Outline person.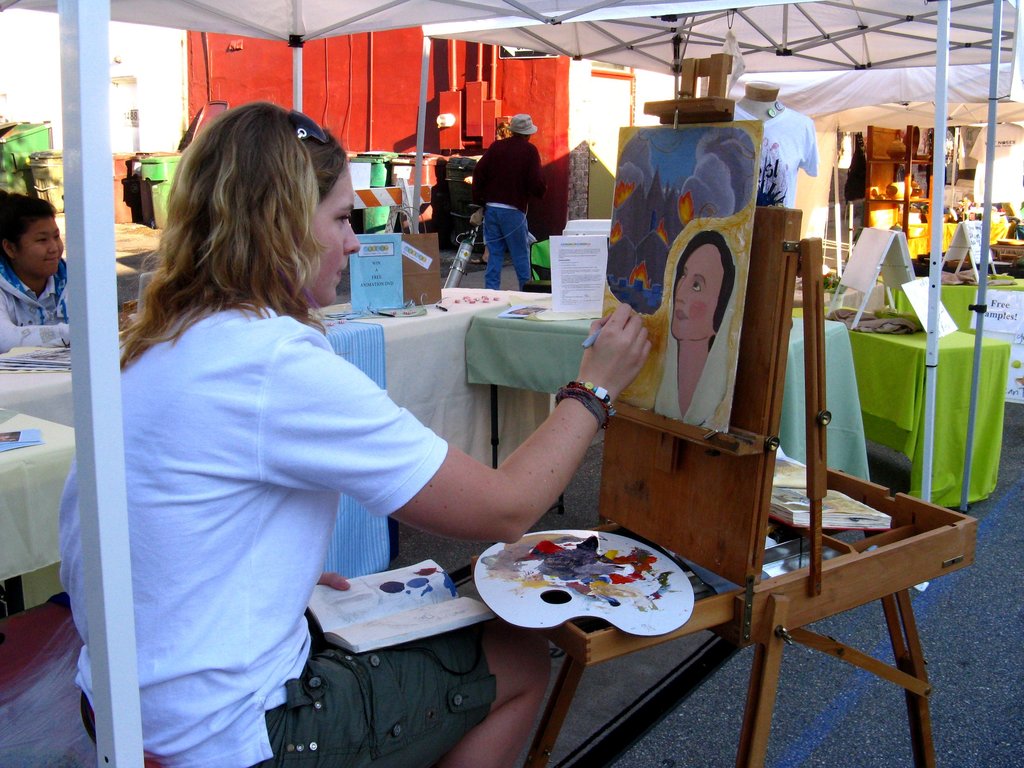
Outline: {"x1": 468, "y1": 109, "x2": 545, "y2": 285}.
